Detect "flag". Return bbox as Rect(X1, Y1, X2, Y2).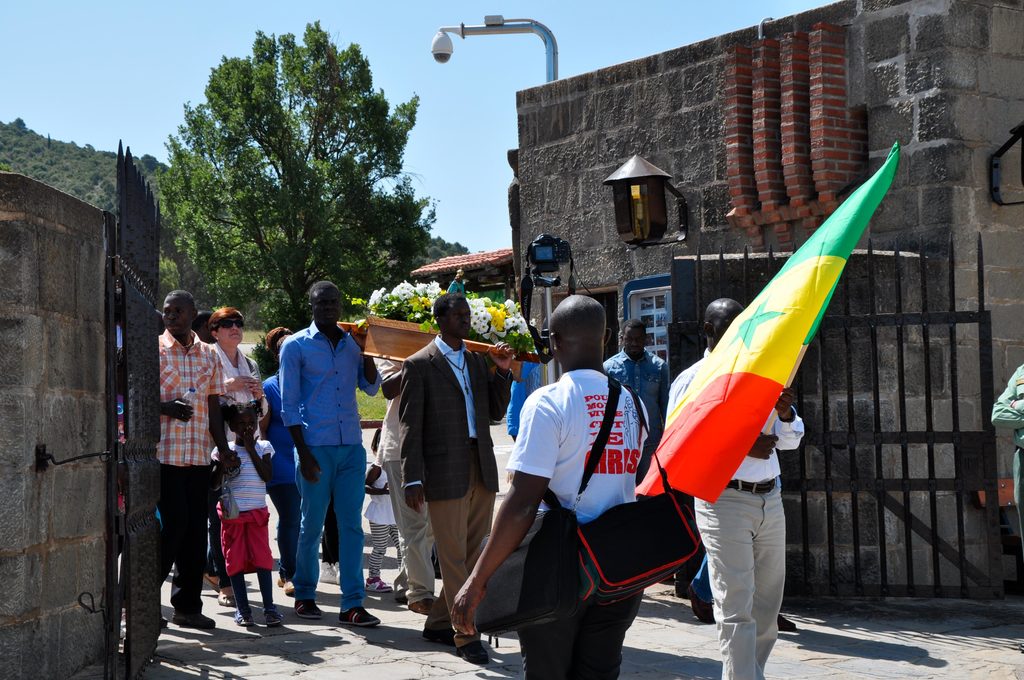
Rect(683, 154, 903, 559).
